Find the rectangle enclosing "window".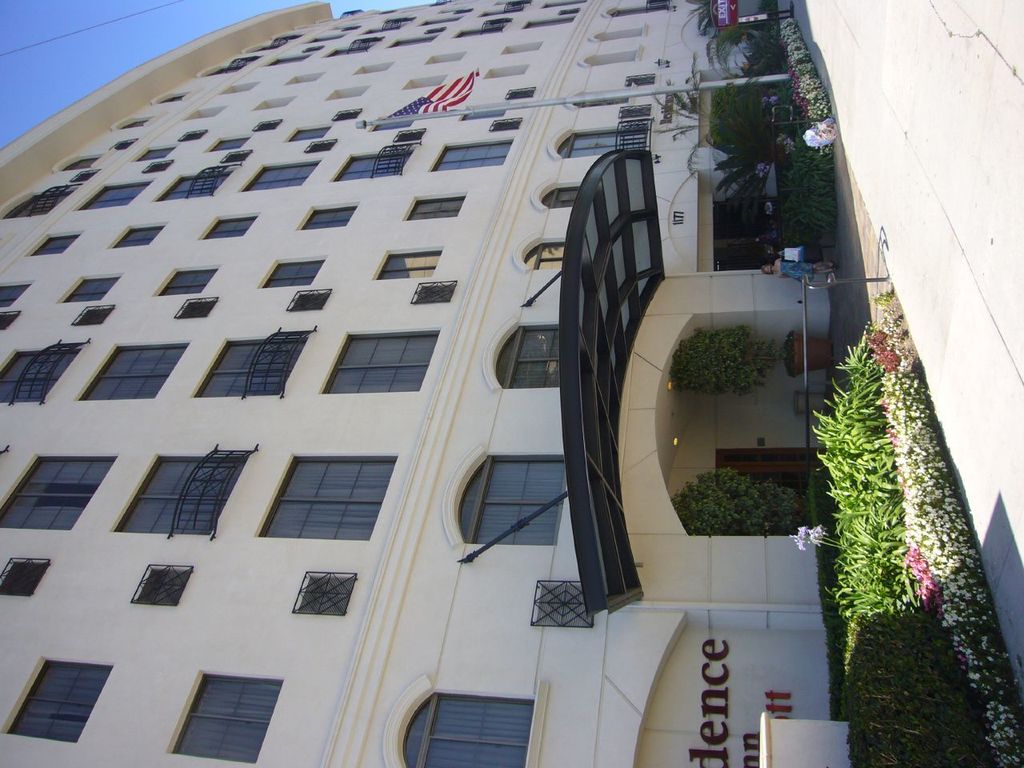
box(294, 570, 356, 622).
